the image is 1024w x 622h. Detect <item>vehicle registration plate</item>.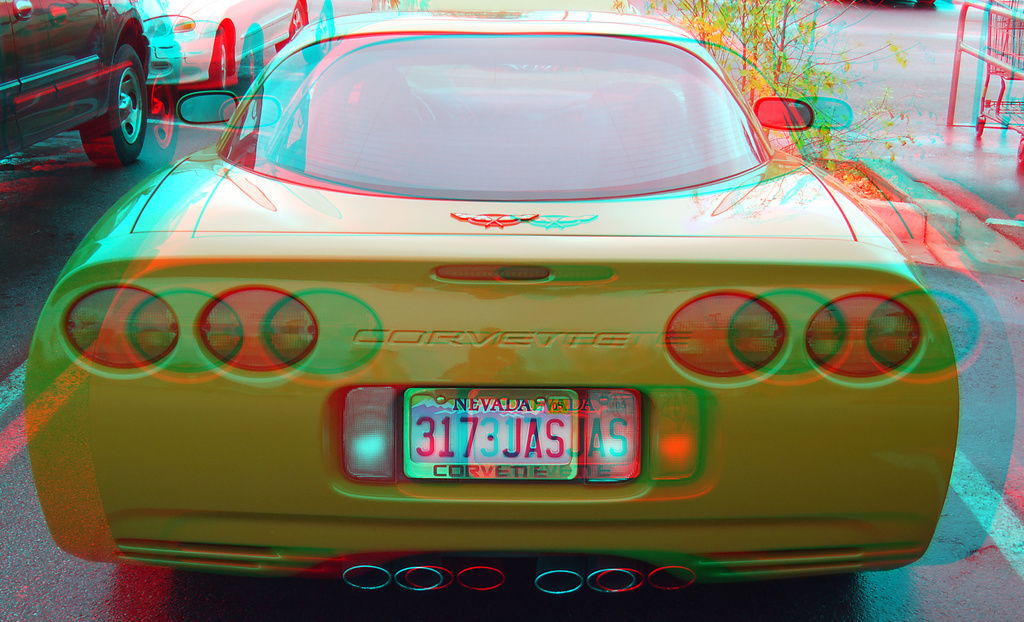
Detection: 414 394 592 496.
